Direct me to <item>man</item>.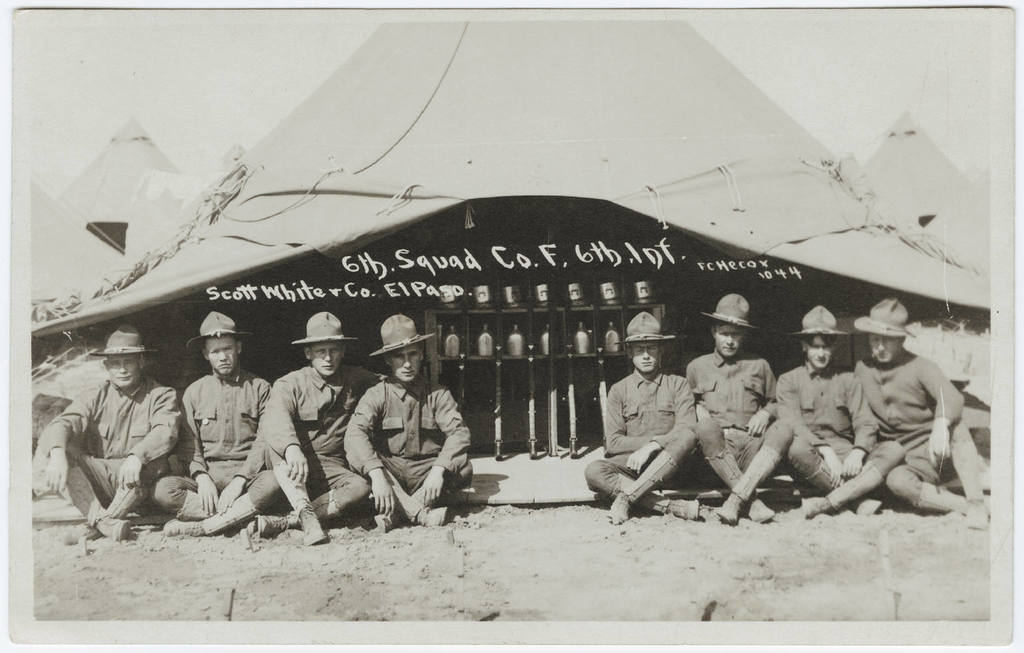
Direction: 851, 297, 988, 530.
